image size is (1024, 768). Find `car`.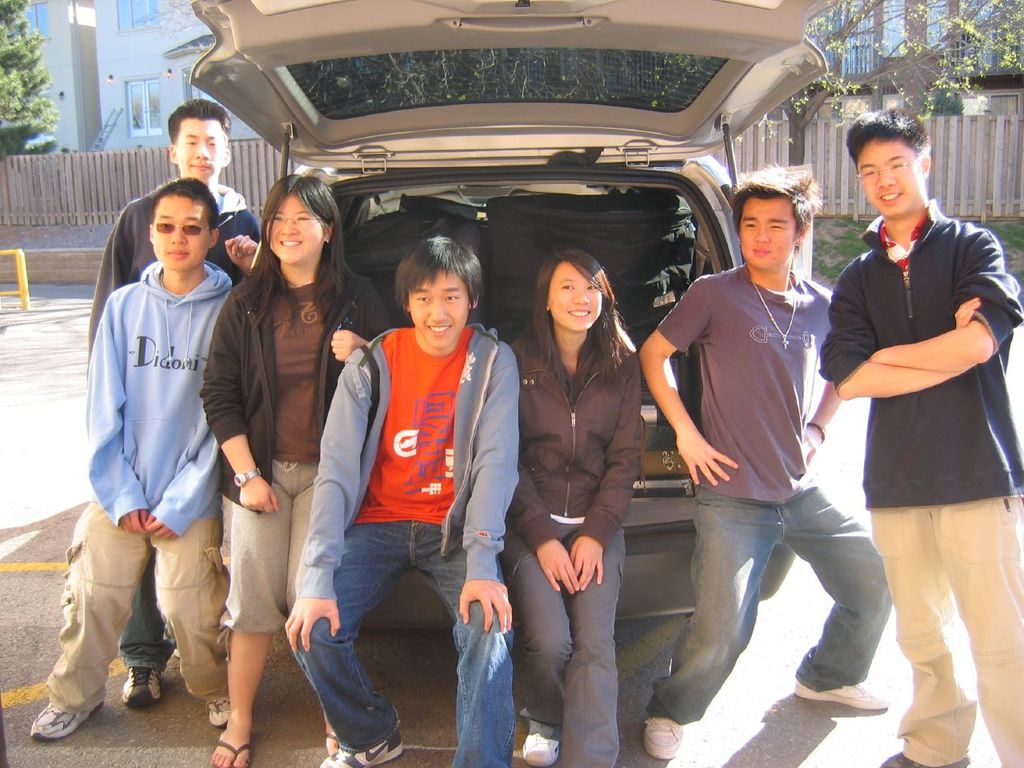
locate(191, 0, 823, 650).
